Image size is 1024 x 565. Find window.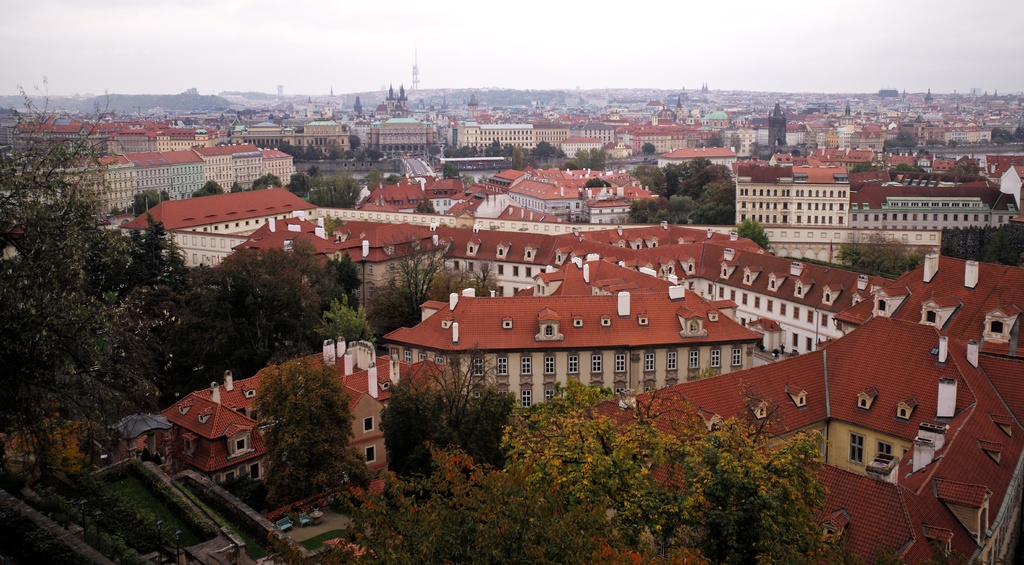
pyautogui.locateOnScreen(181, 438, 198, 454).
